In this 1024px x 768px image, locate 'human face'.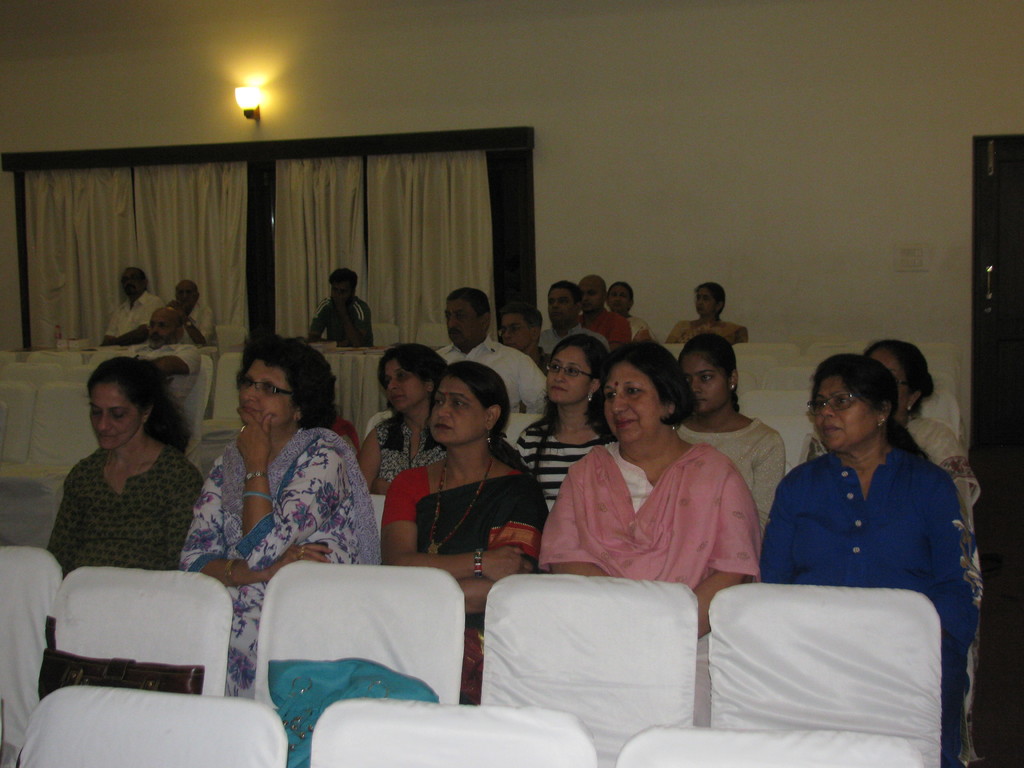
Bounding box: x1=118 y1=266 x2=149 y2=297.
